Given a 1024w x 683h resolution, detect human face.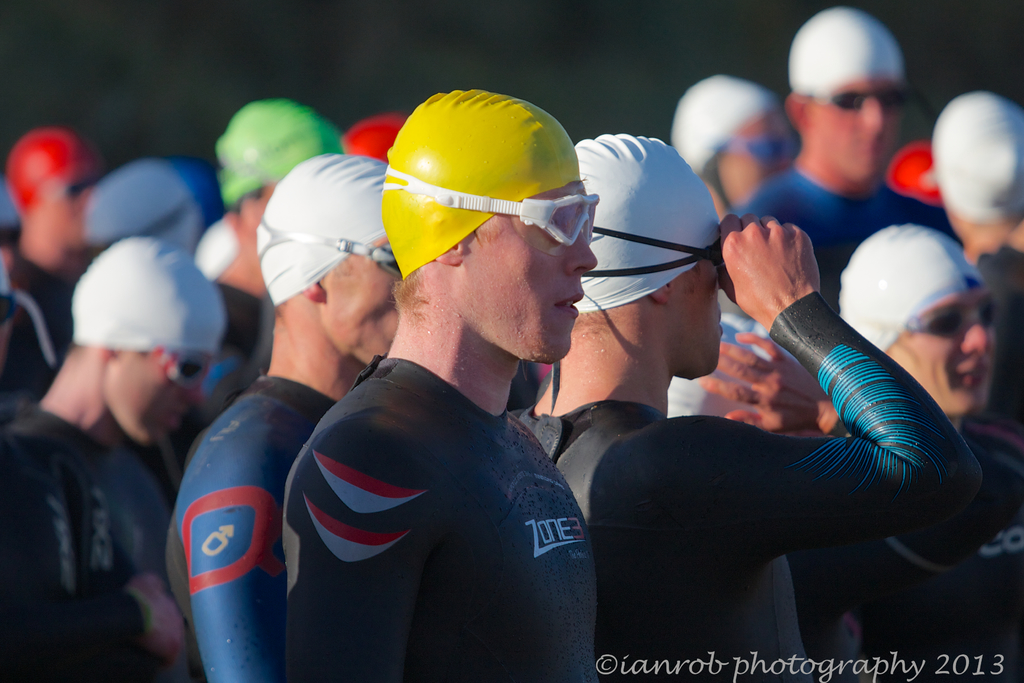
box=[892, 292, 996, 410].
